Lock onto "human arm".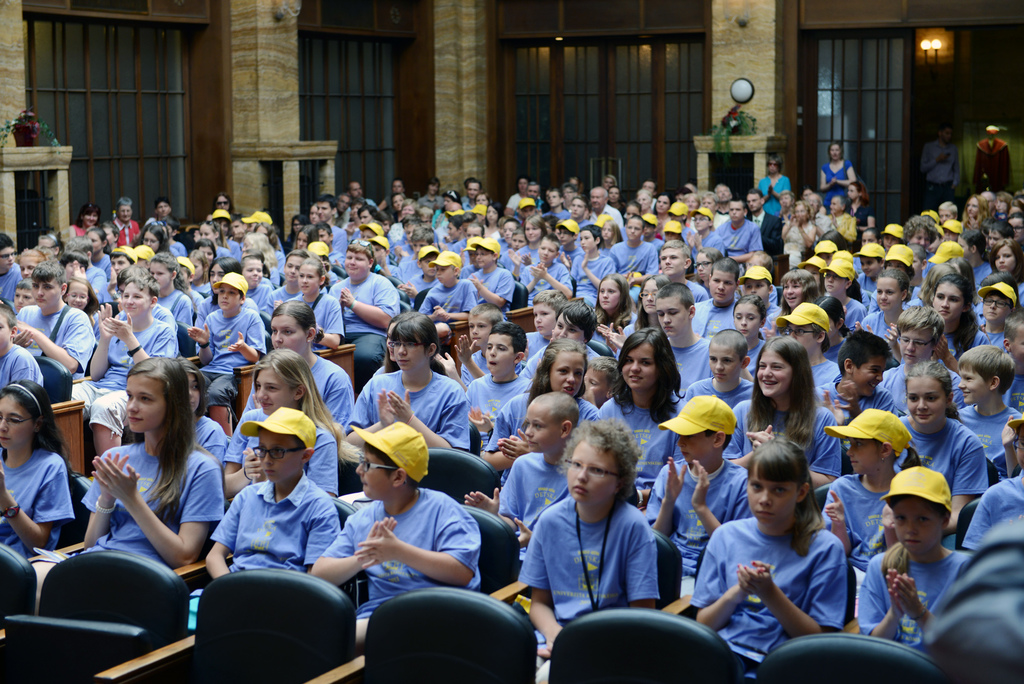
Locked: bbox=[306, 491, 340, 571].
